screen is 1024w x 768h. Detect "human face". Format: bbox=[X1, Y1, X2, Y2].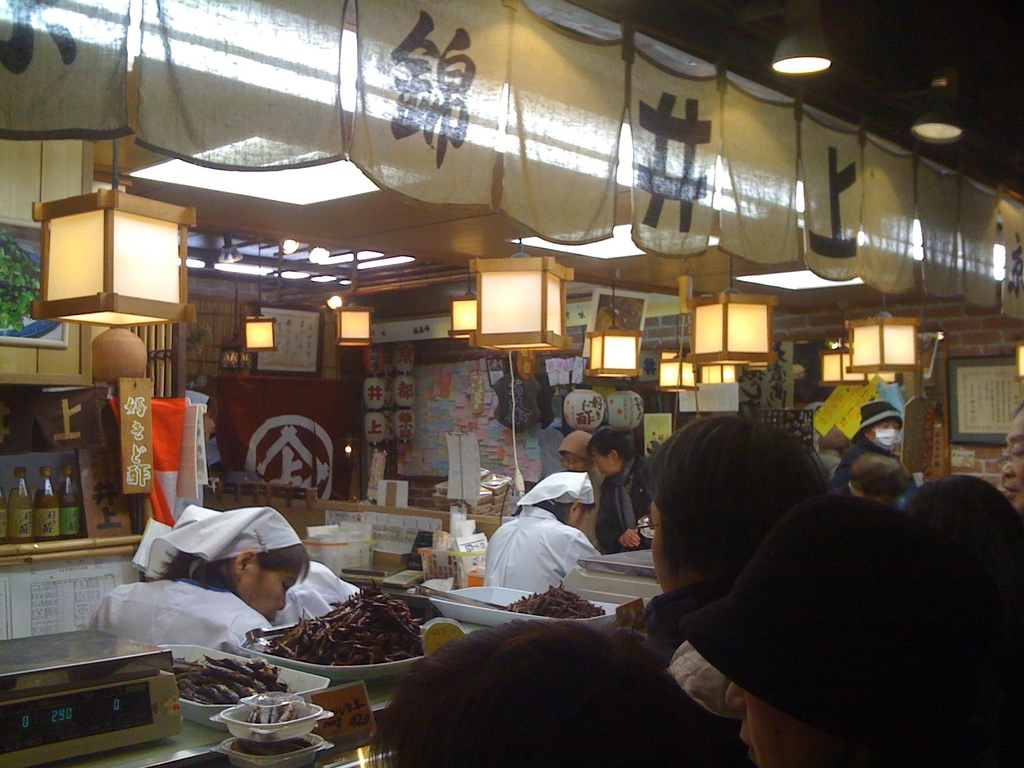
bbox=[877, 420, 908, 442].
